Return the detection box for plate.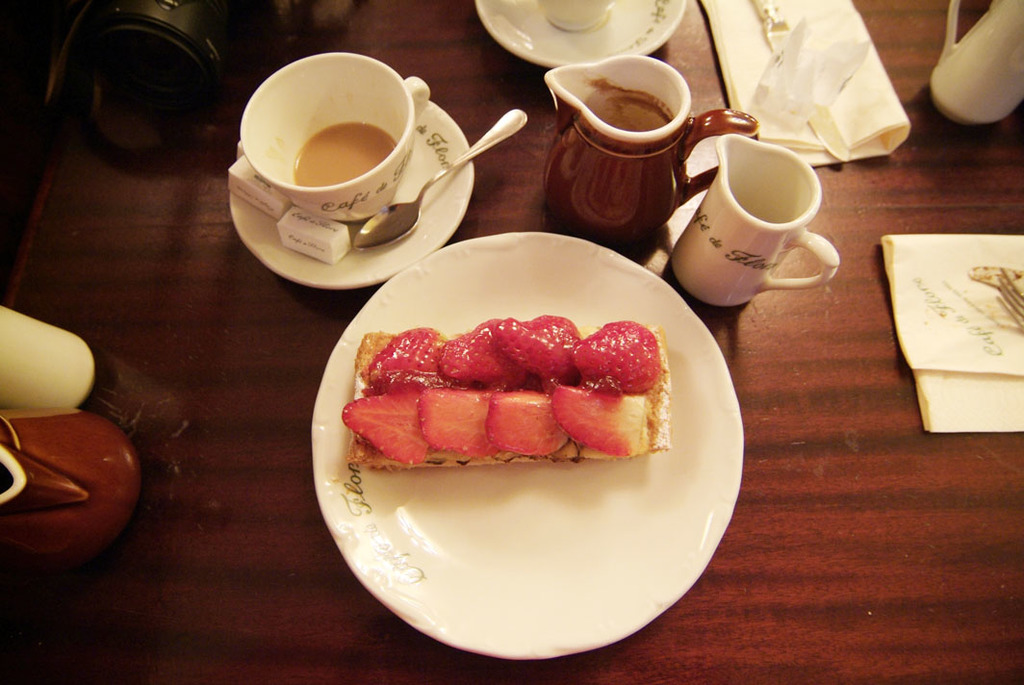
[left=309, top=230, right=743, bottom=661].
